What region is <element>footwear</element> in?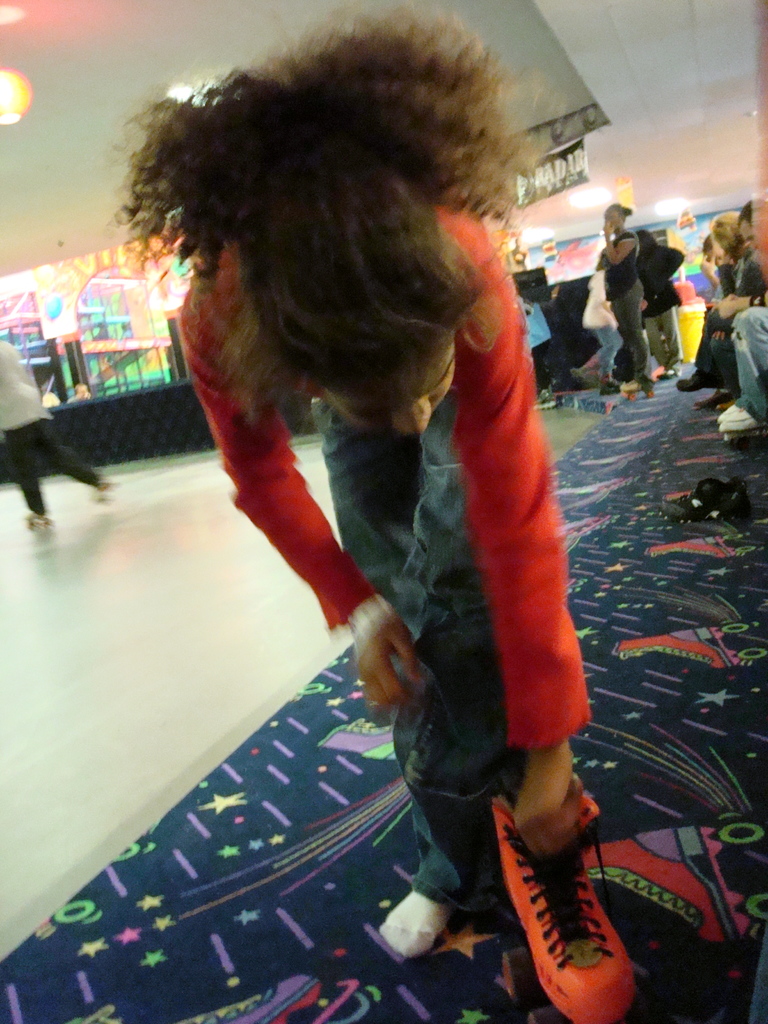
{"left": 675, "top": 376, "right": 704, "bottom": 399}.
